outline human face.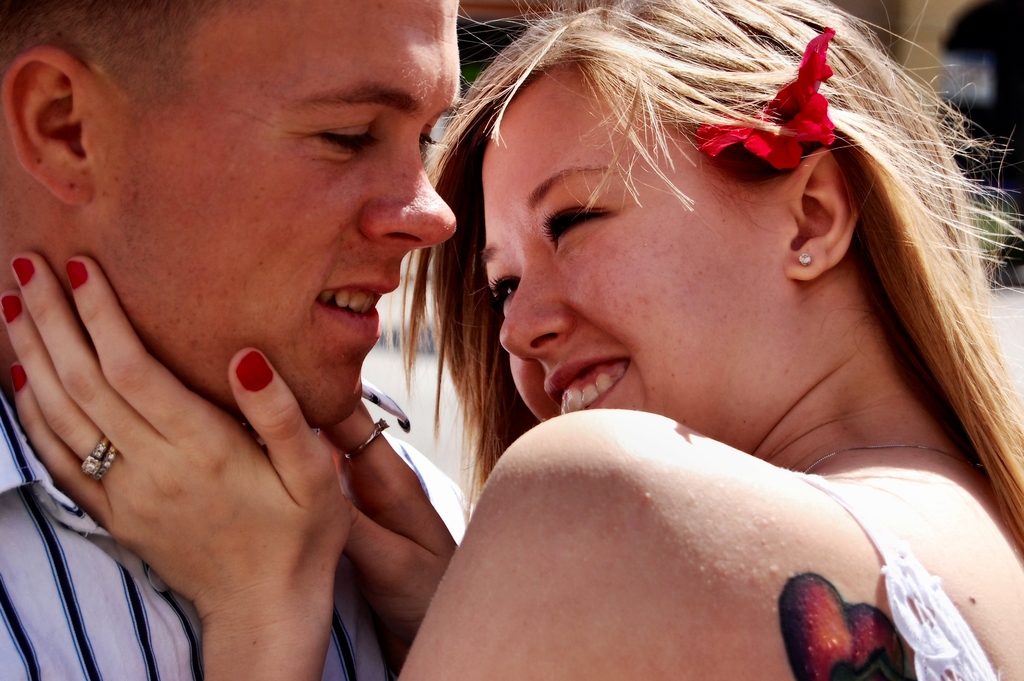
Outline: (96,0,457,425).
